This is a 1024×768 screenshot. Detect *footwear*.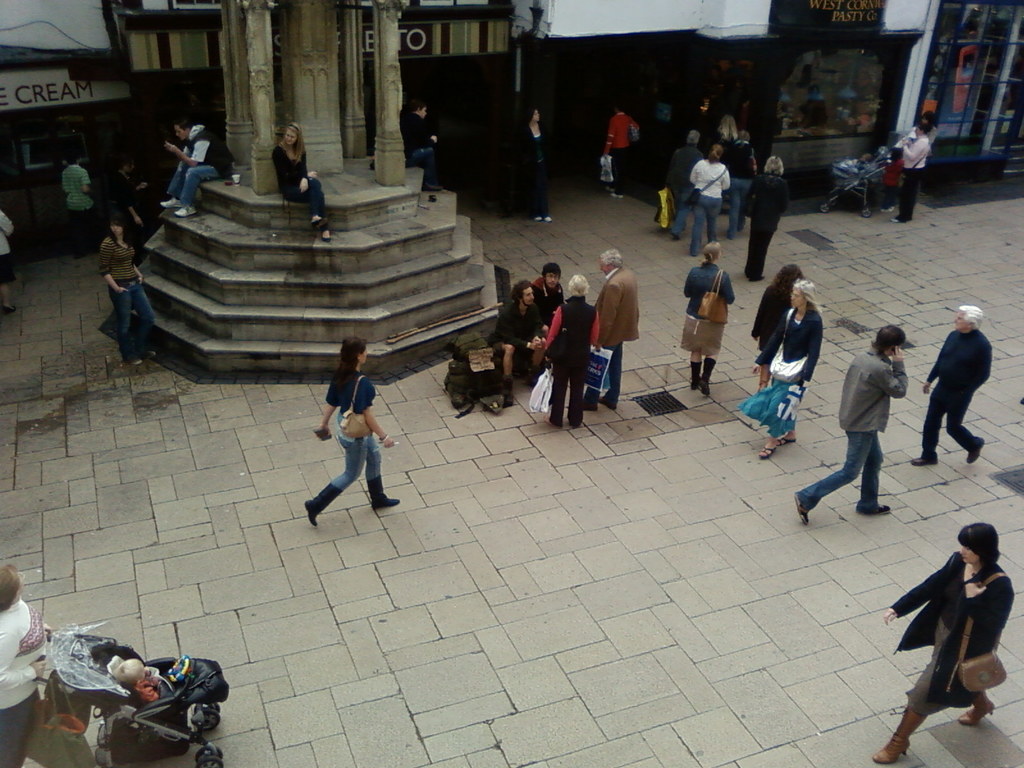
x1=956 y1=692 x2=996 y2=726.
